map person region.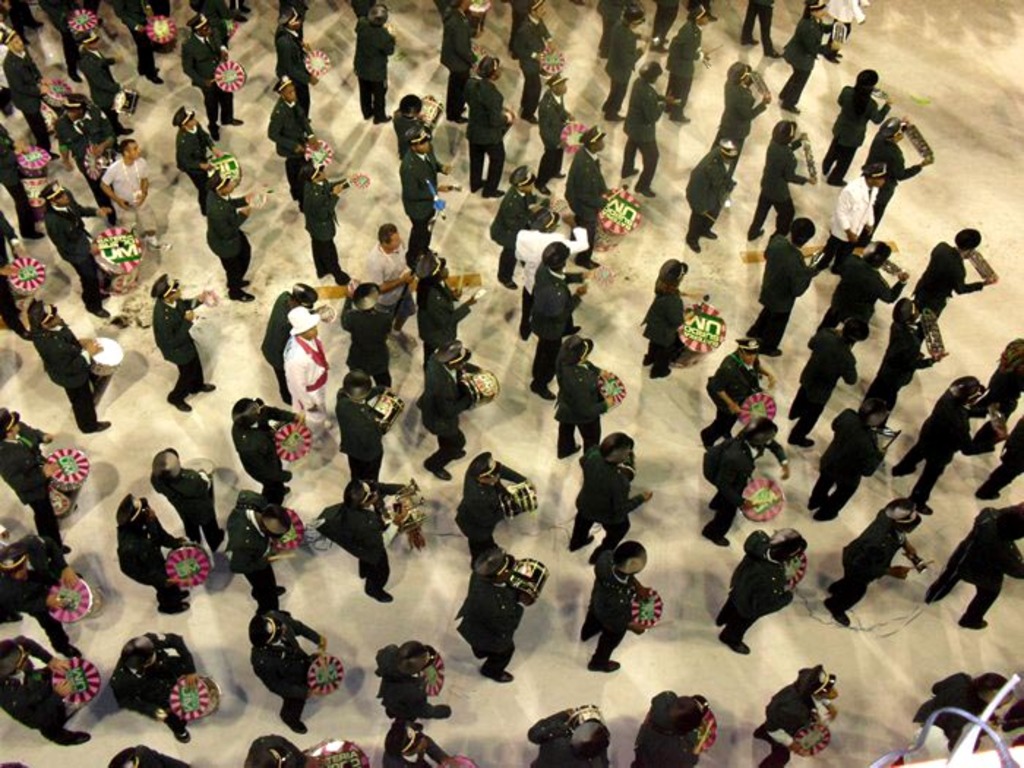
Mapped to [left=563, top=427, right=654, bottom=565].
